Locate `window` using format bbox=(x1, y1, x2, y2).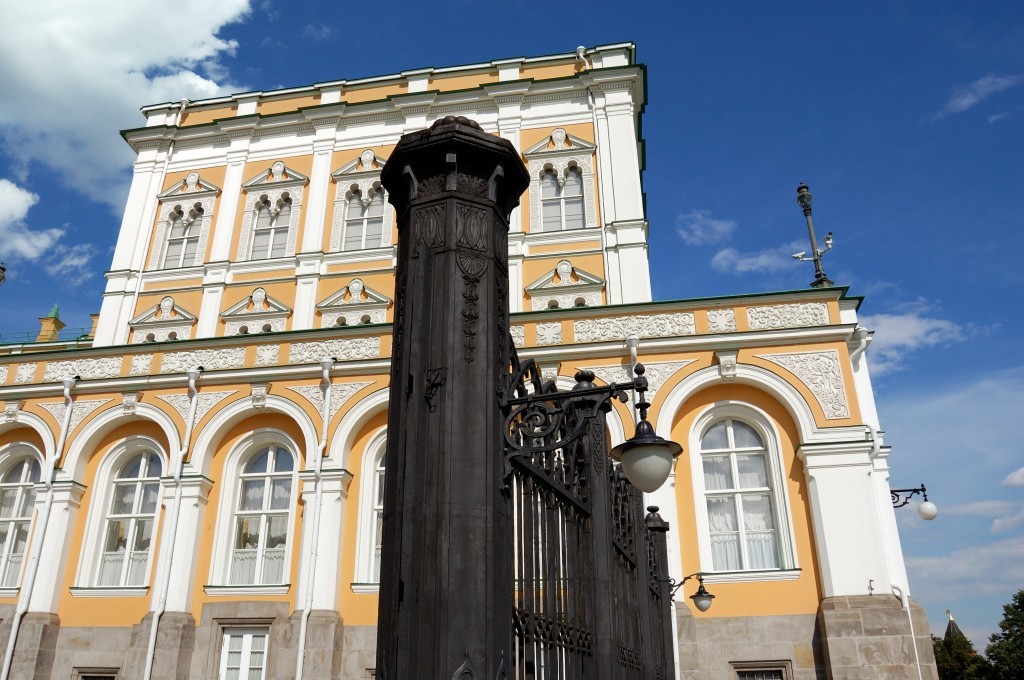
bbox=(333, 176, 386, 248).
